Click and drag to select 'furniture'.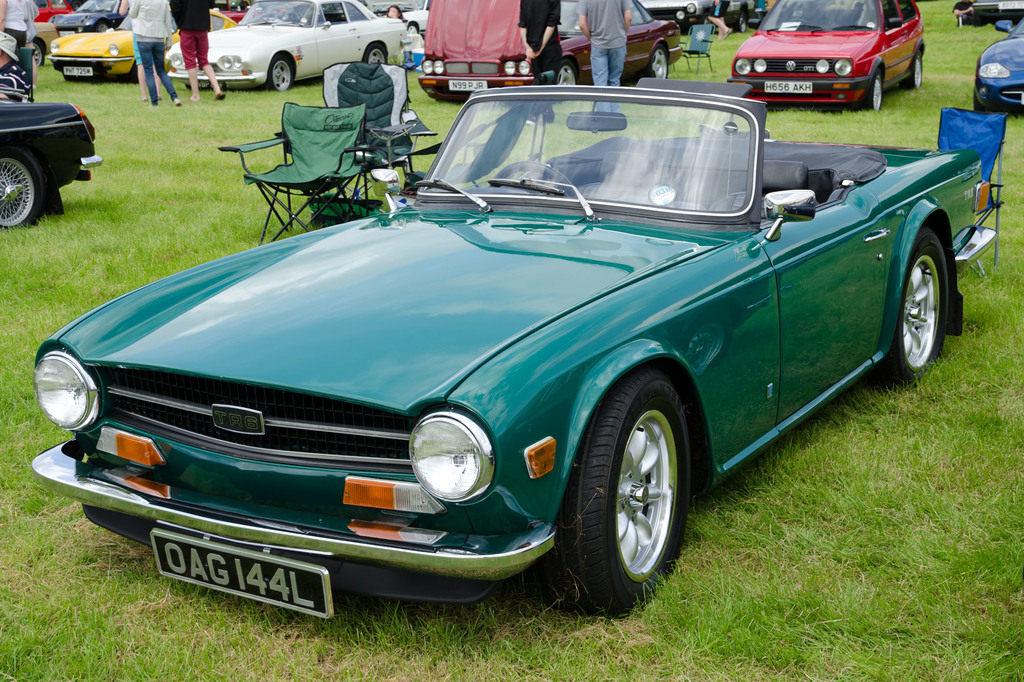
Selection: detection(16, 47, 34, 99).
